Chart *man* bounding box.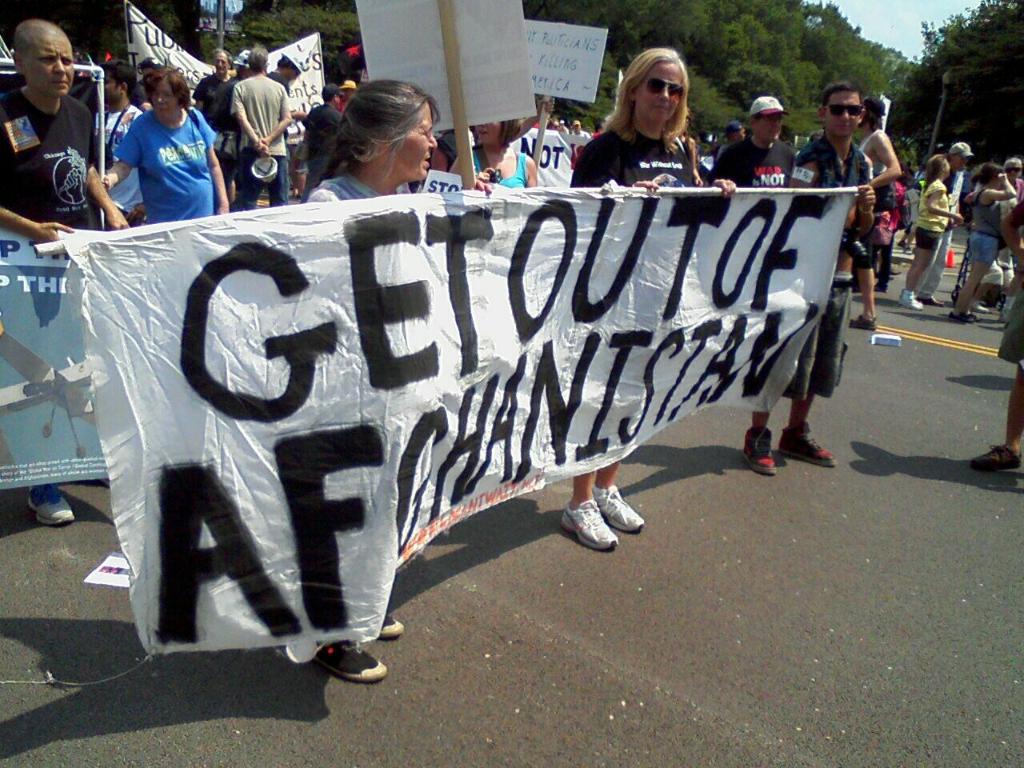
Charted: [left=570, top=120, right=590, bottom=137].
